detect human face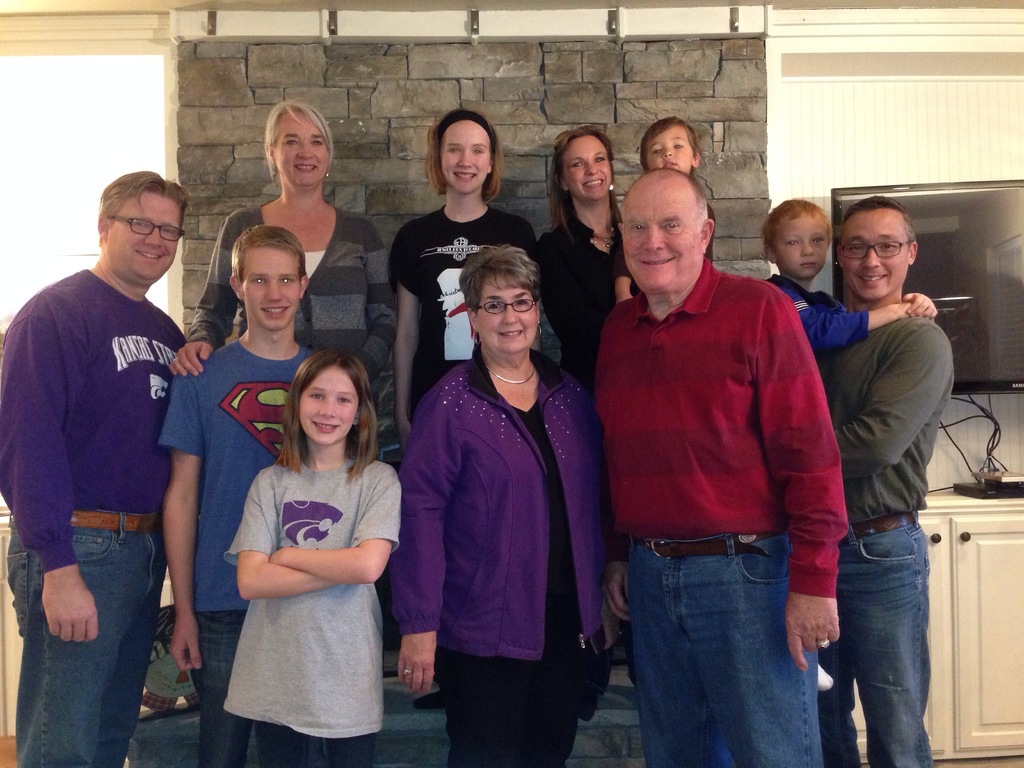
crop(776, 213, 835, 281)
